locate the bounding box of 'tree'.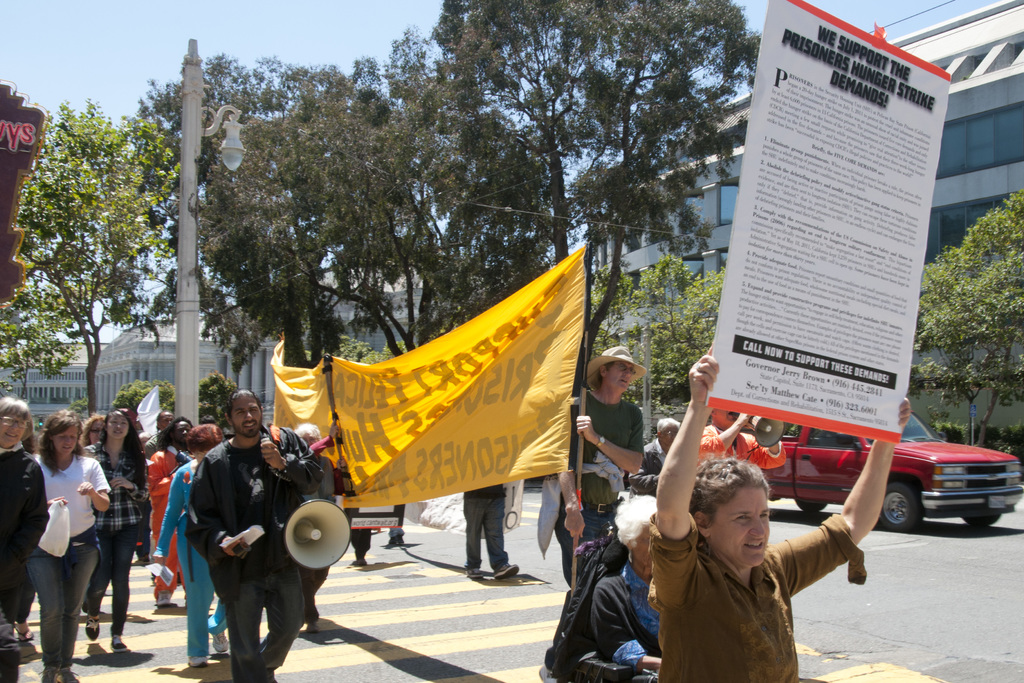
Bounding box: rect(9, 95, 191, 420).
